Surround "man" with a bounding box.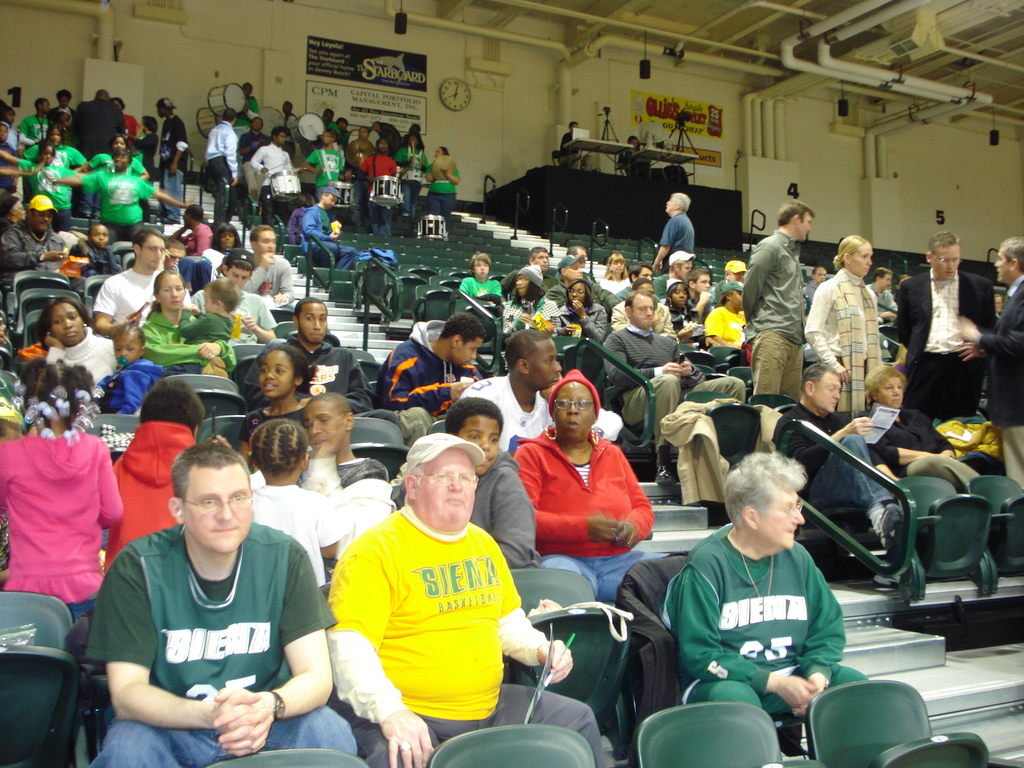
left=769, top=361, right=906, bottom=556.
